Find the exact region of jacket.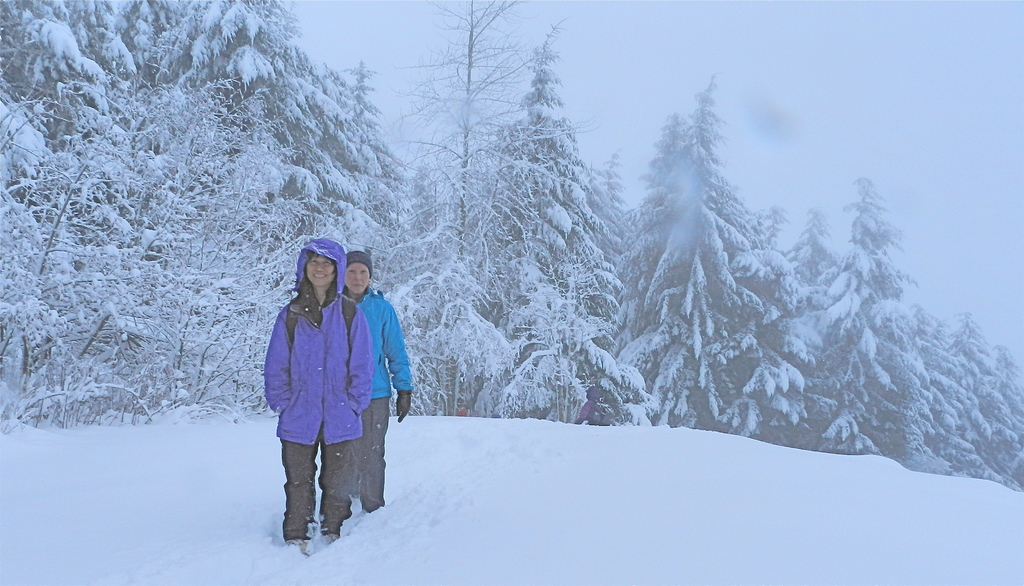
Exact region: left=372, top=287, right=414, bottom=399.
